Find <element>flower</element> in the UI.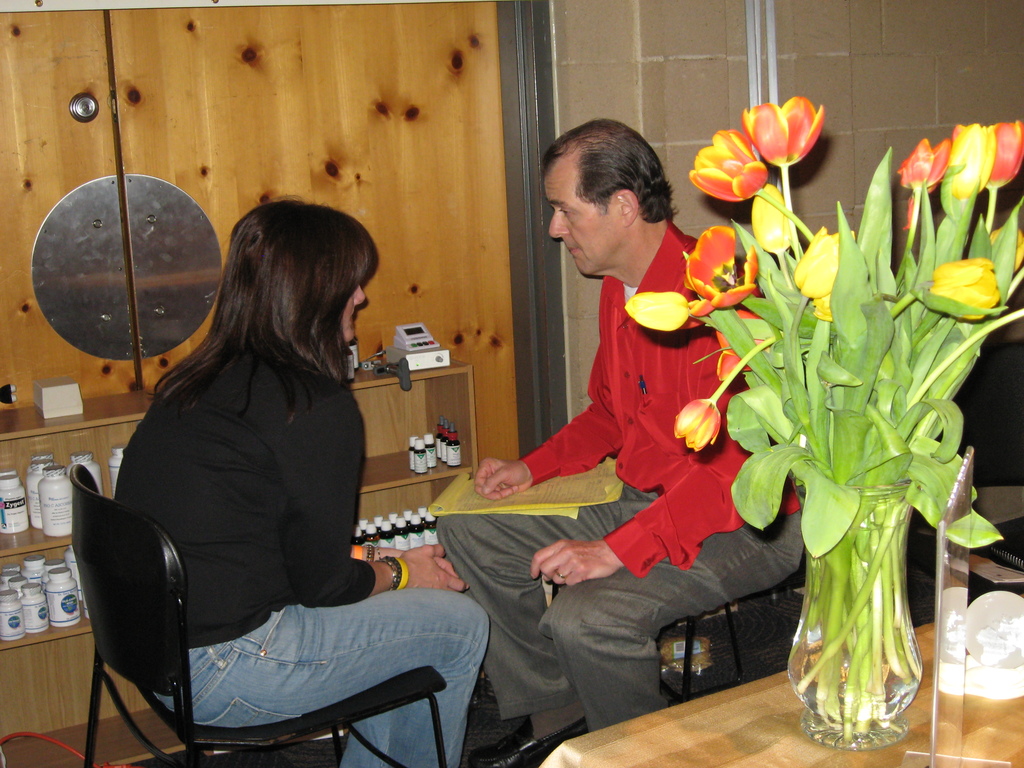
UI element at Rect(949, 118, 1023, 189).
